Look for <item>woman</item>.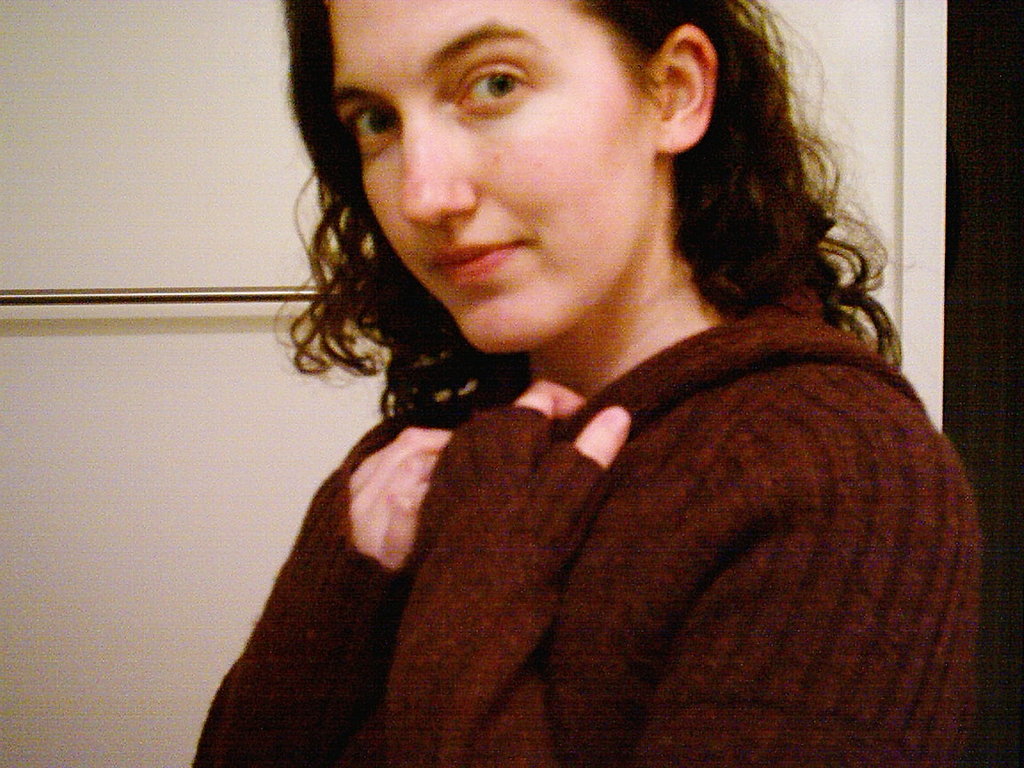
Found: [75, 29, 975, 767].
